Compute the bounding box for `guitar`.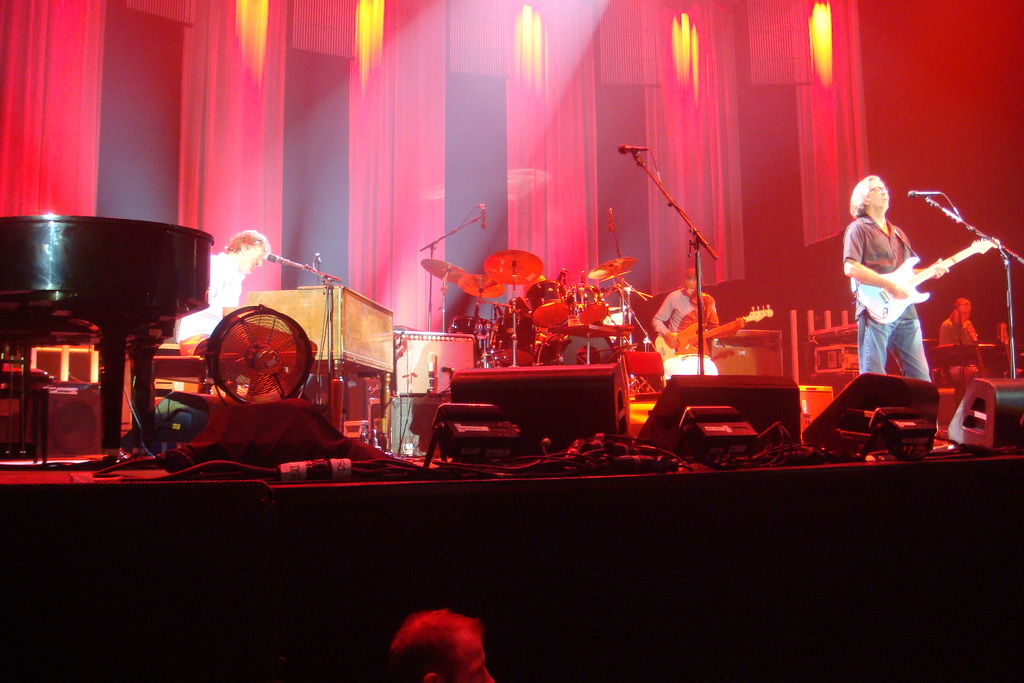
x1=852, y1=238, x2=999, y2=322.
